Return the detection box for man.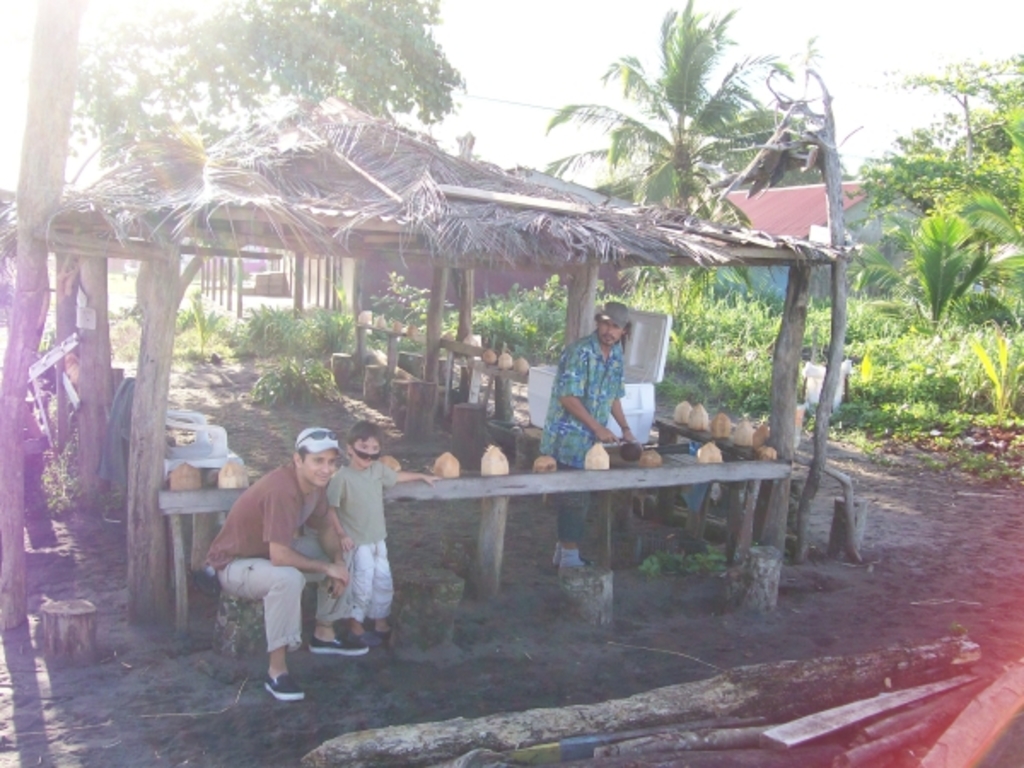
BBox(200, 413, 389, 689).
